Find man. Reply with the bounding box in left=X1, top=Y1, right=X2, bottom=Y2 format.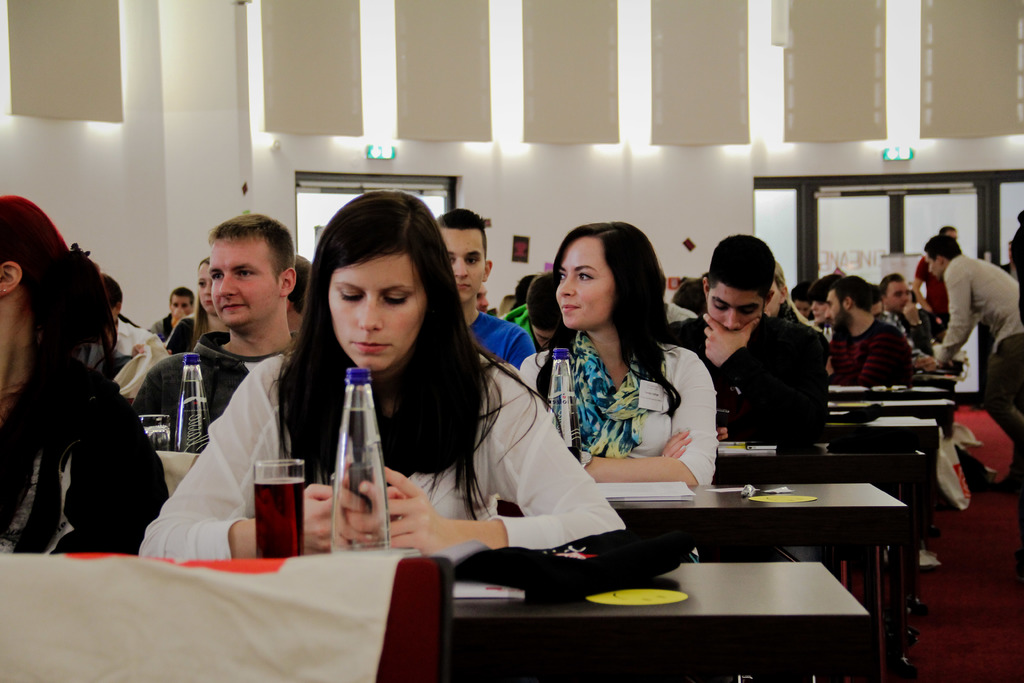
left=662, top=240, right=829, bottom=434.
